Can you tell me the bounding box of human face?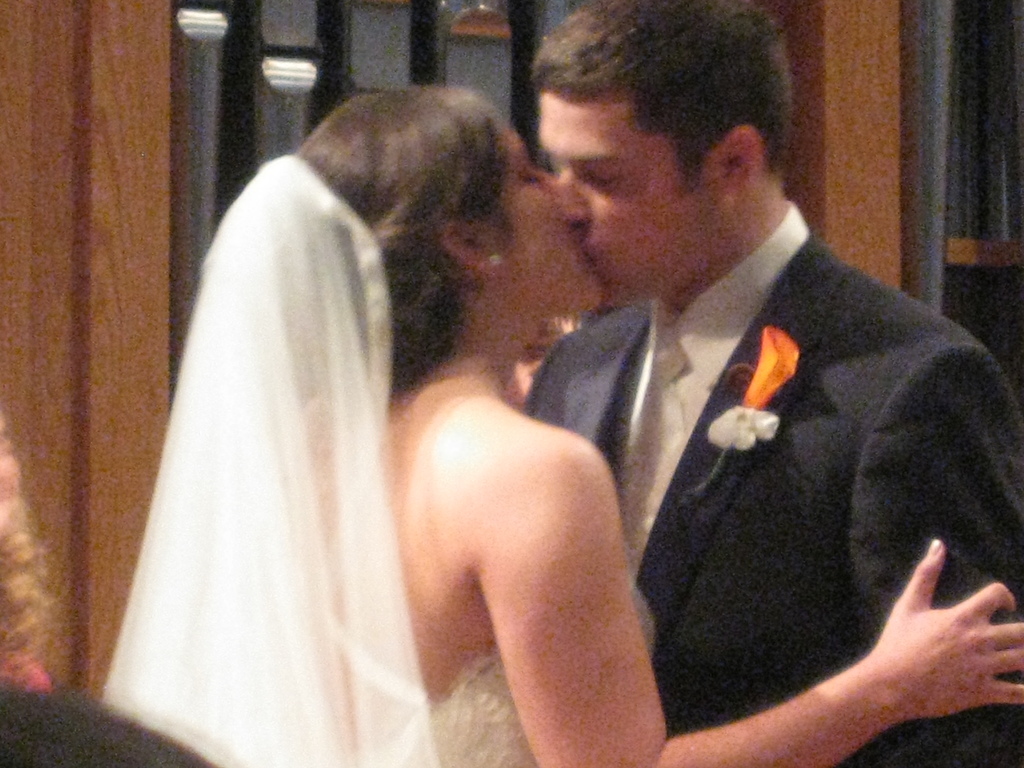
<box>540,100,719,298</box>.
